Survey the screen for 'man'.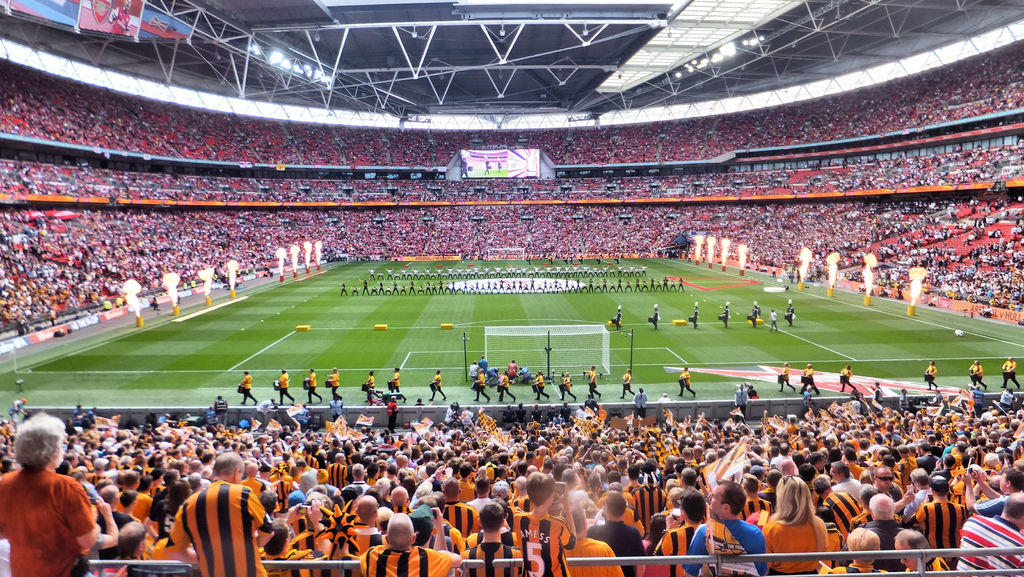
Survey found: BBox(307, 371, 323, 405).
